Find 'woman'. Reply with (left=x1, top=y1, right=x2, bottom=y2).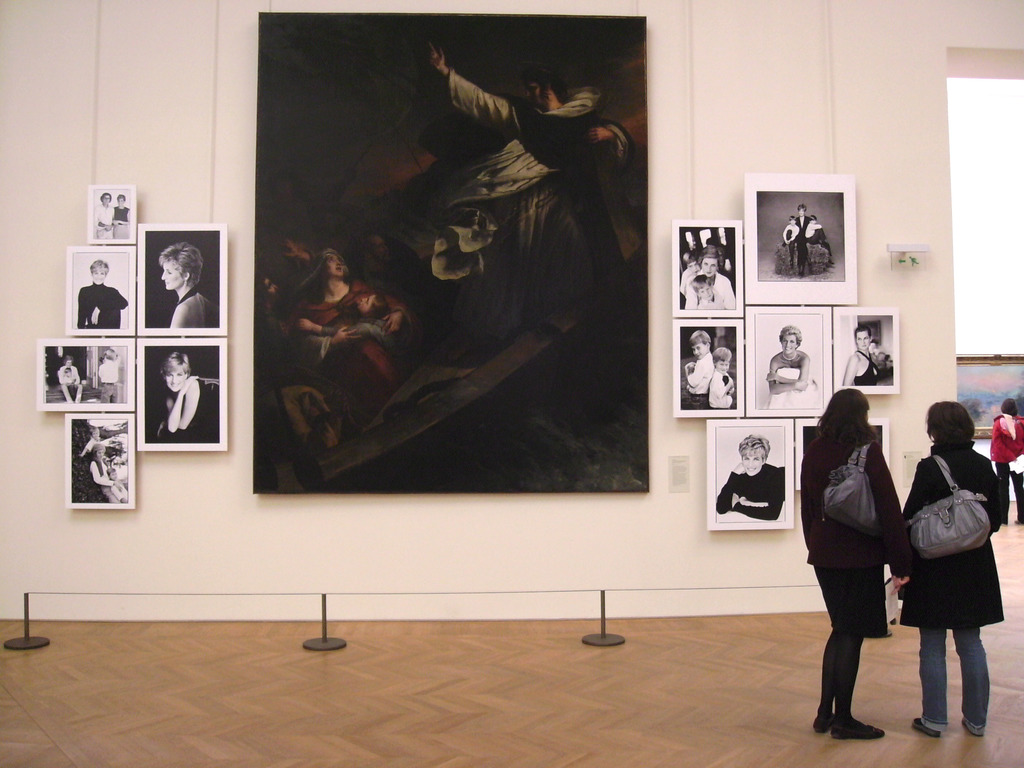
(left=990, top=394, right=1023, bottom=522).
